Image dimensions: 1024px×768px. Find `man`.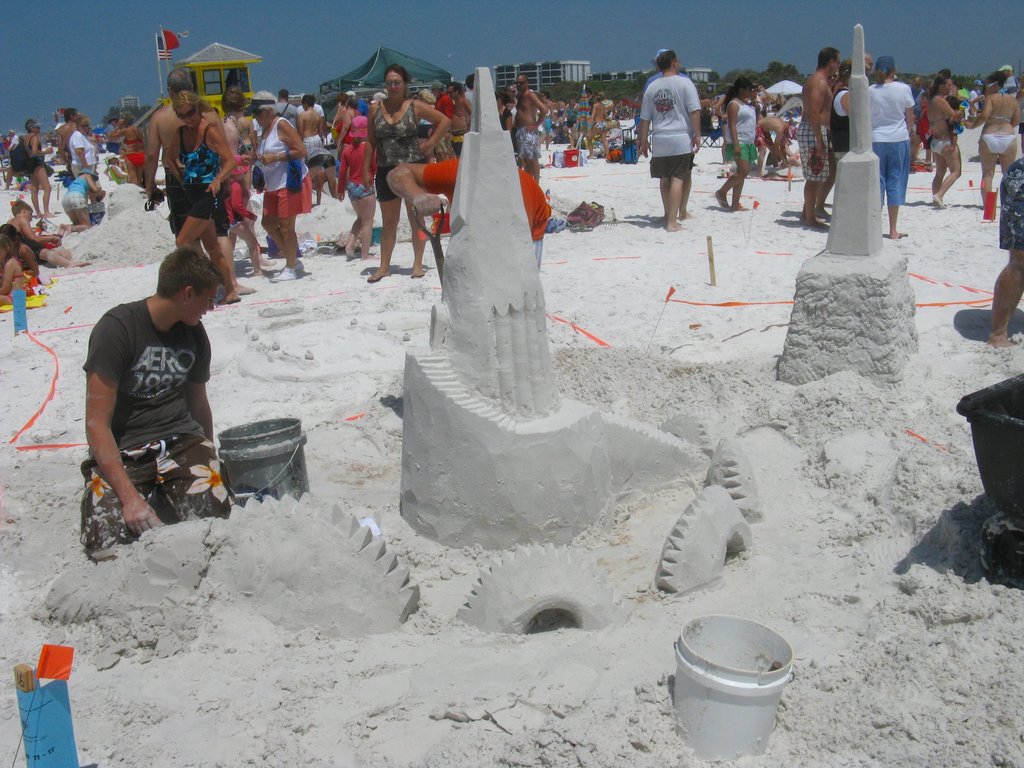
left=508, top=72, right=543, bottom=180.
